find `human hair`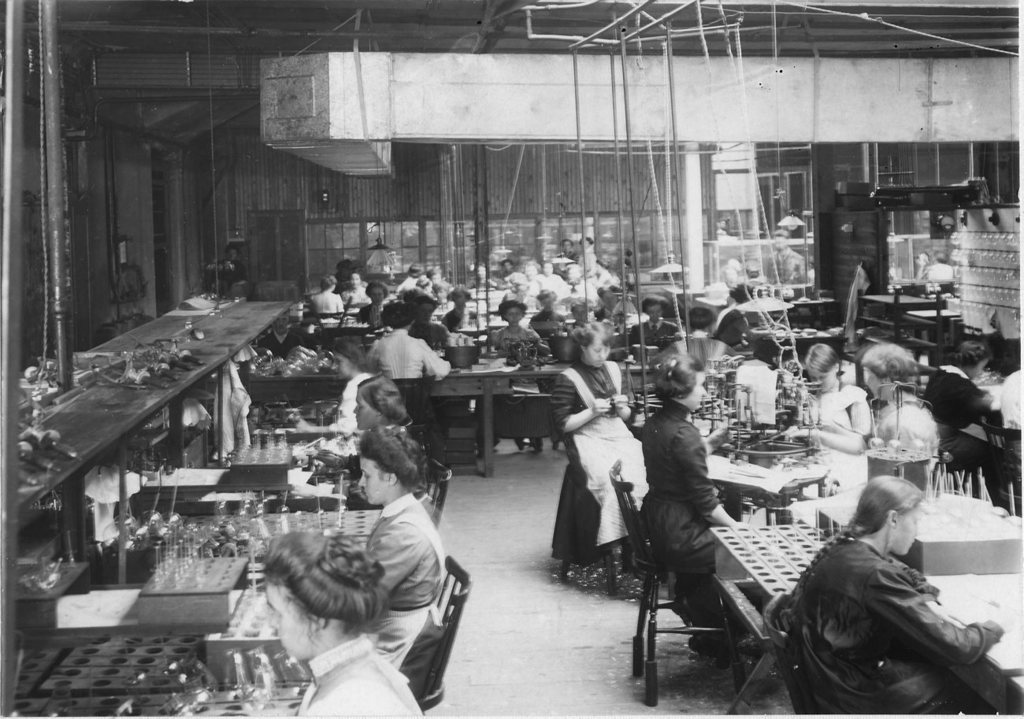
BBox(581, 236, 593, 246)
